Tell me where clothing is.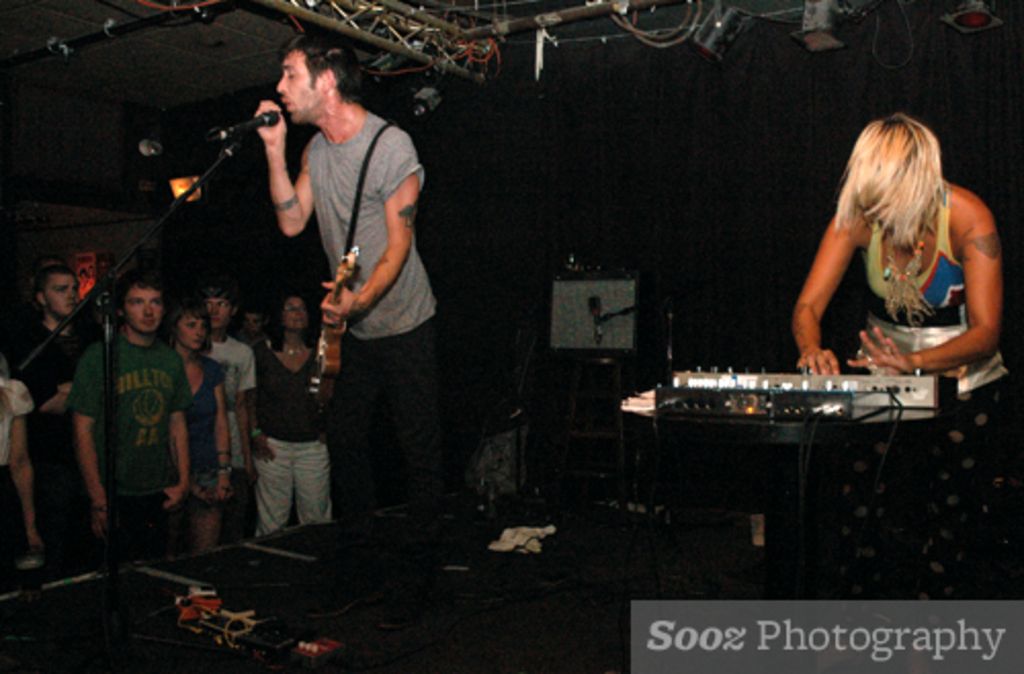
clothing is at [307,94,444,557].
